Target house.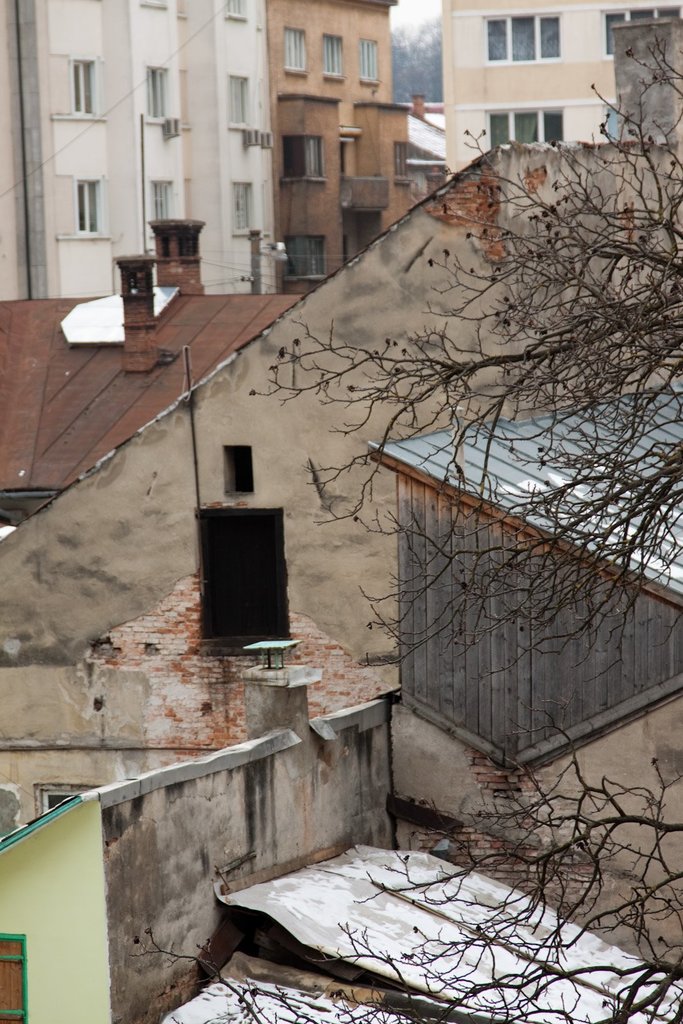
Target region: locate(0, 0, 682, 1023).
